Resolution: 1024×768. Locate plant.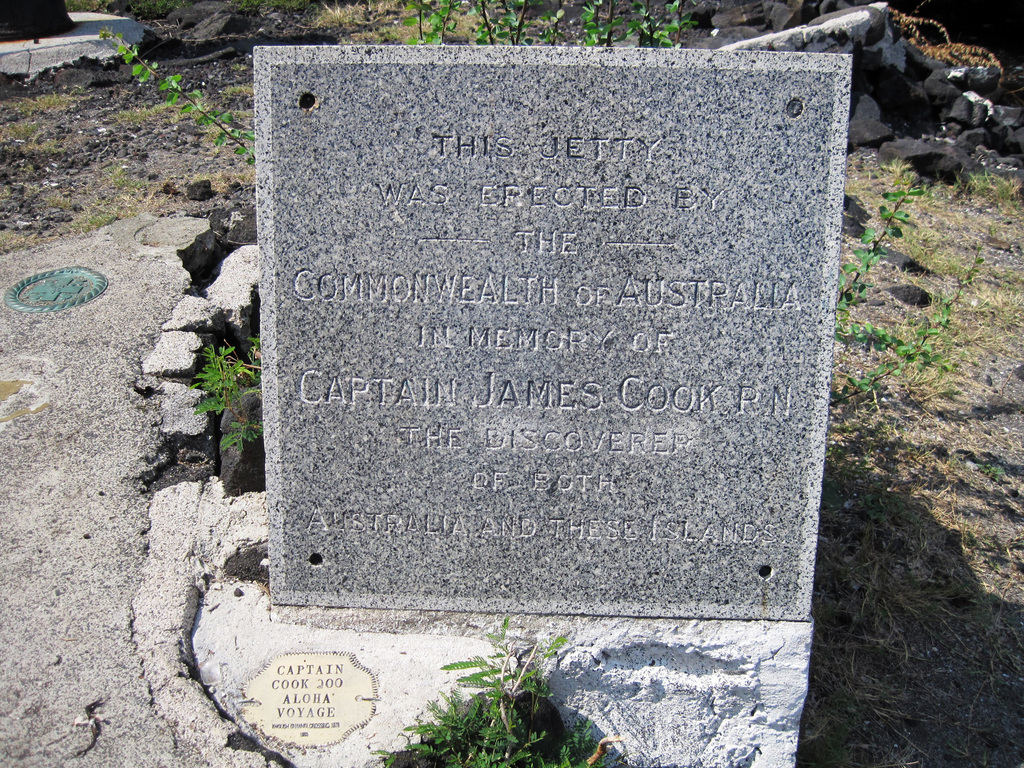
(833, 182, 986, 420).
